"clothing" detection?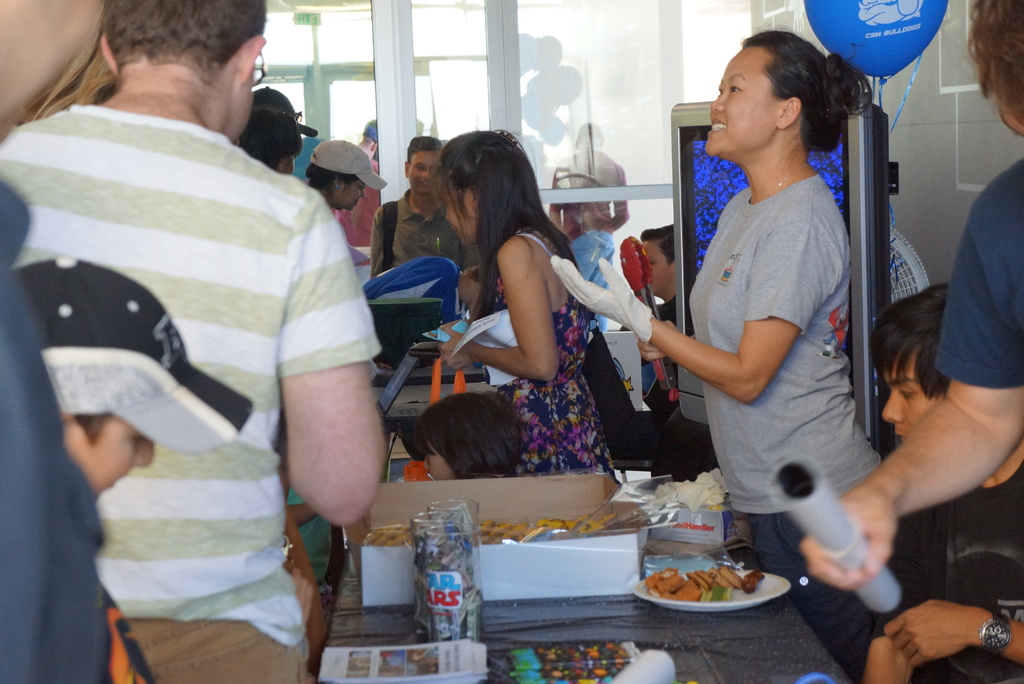
[left=330, top=175, right=377, bottom=251]
